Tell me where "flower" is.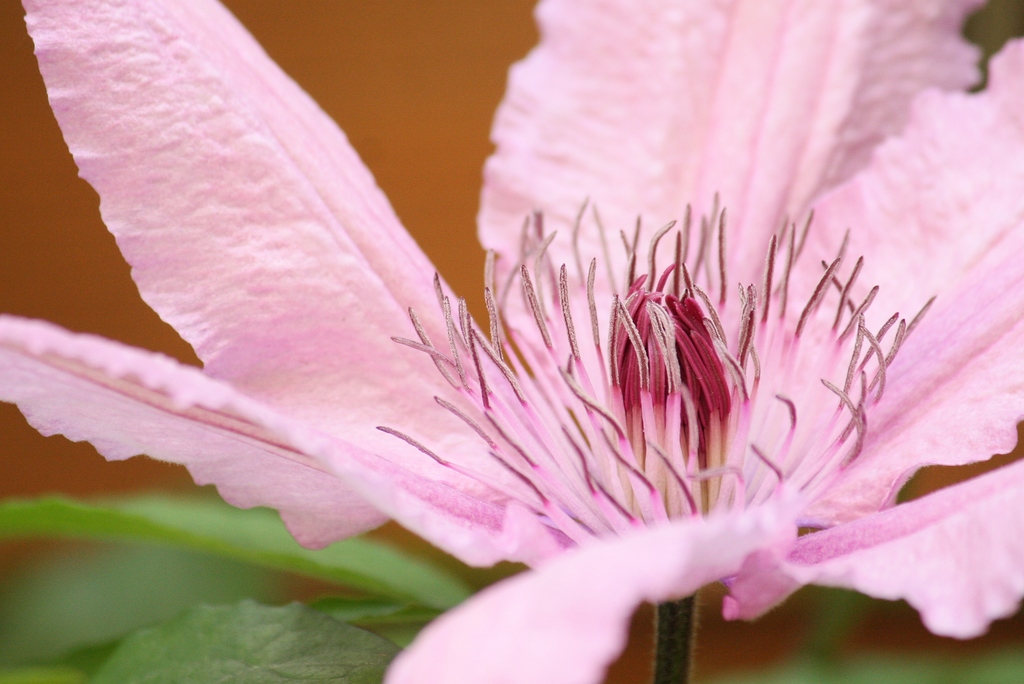
"flower" is at 0:19:1023:671.
